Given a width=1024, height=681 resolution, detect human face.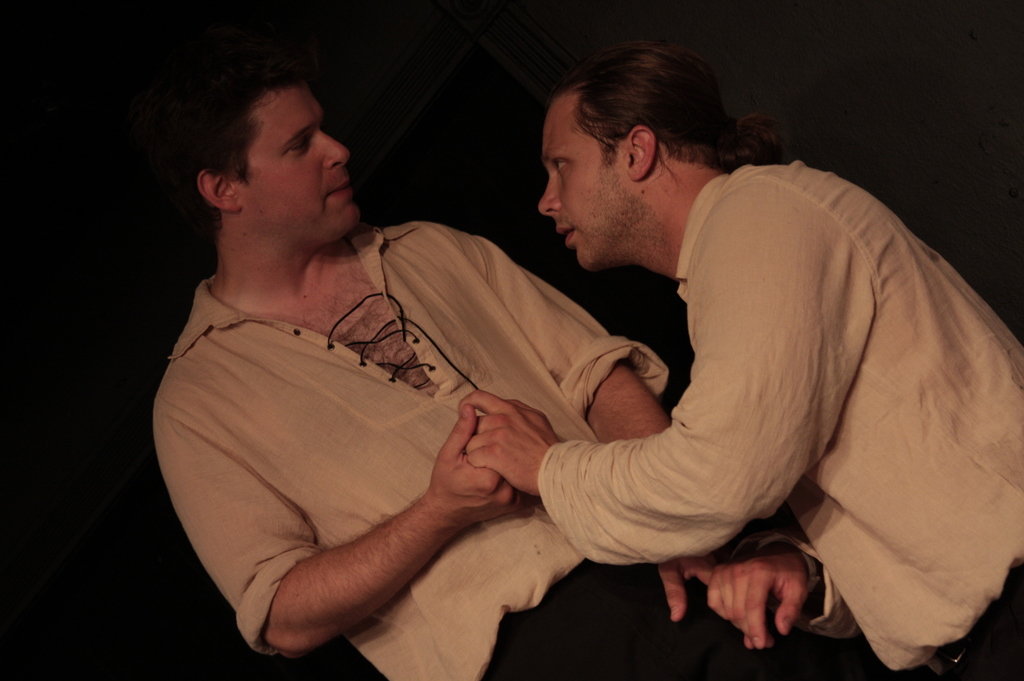
bbox=[538, 91, 634, 267].
